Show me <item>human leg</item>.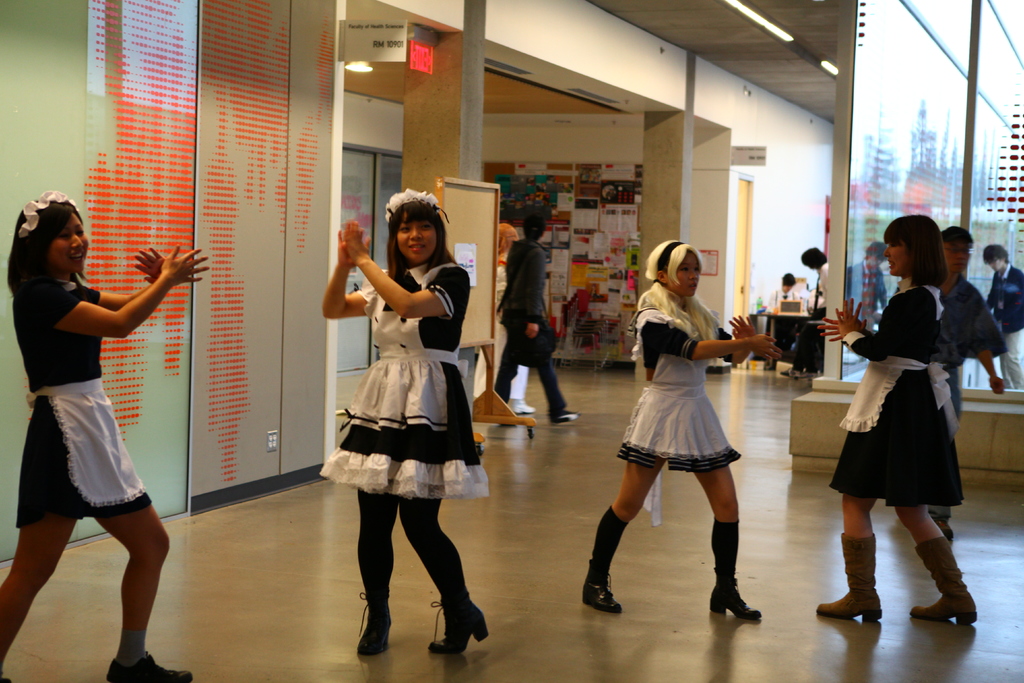
<item>human leg</item> is here: (x1=580, y1=382, x2=666, y2=614).
